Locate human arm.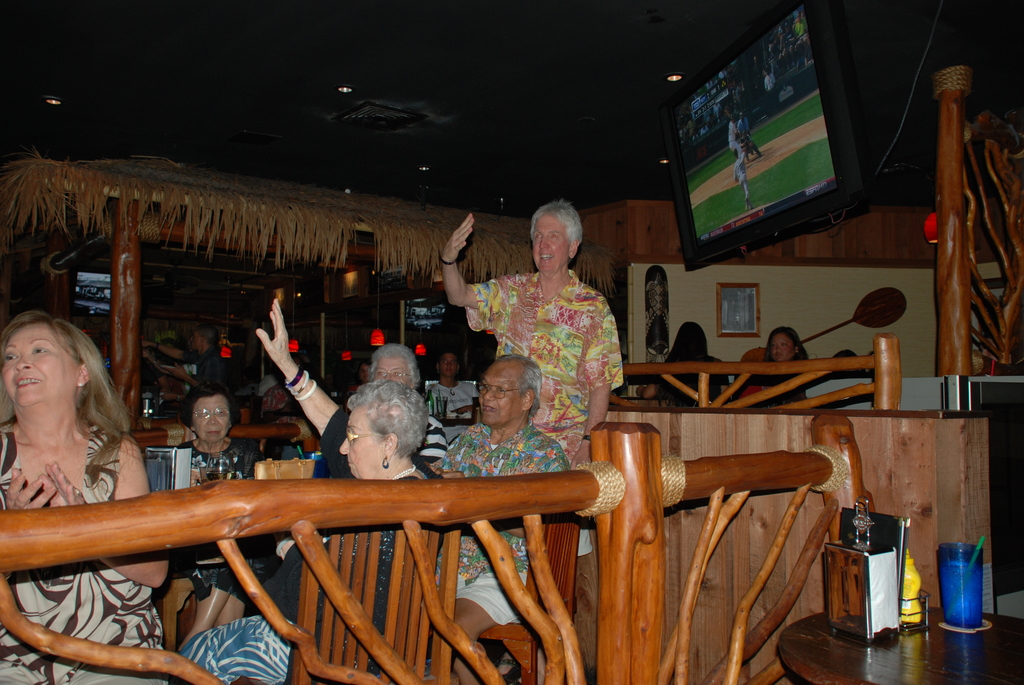
Bounding box: 429 224 488 325.
